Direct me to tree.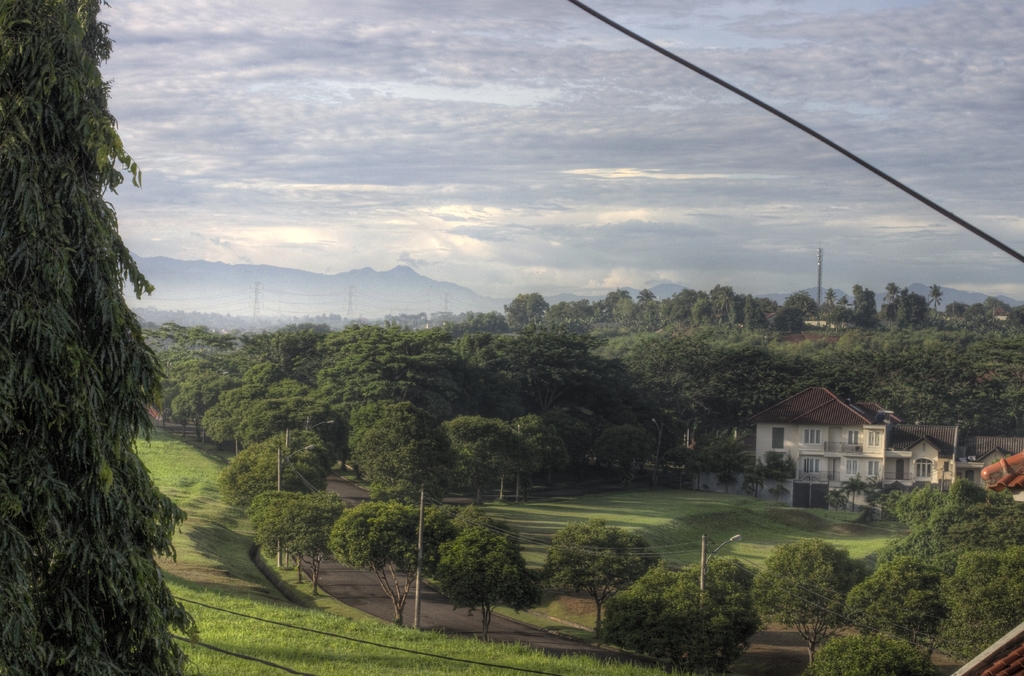
Direction: (285, 490, 348, 591).
